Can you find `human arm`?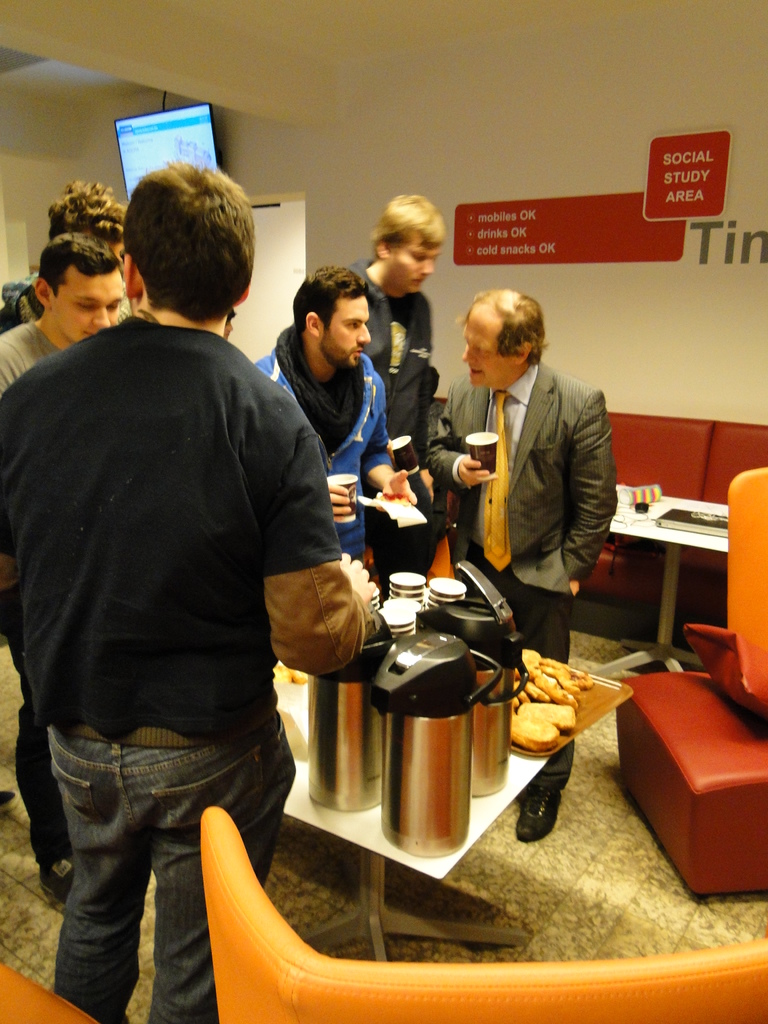
Yes, bounding box: bbox=(327, 459, 348, 525).
